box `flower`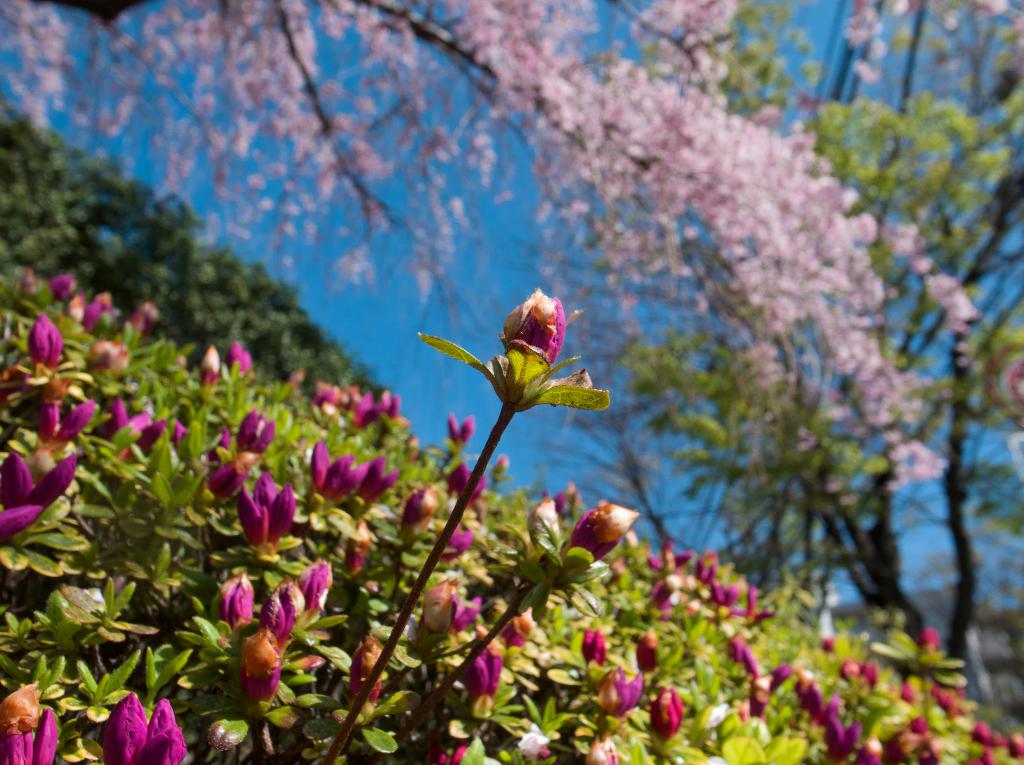
{"left": 0, "top": 452, "right": 75, "bottom": 545}
